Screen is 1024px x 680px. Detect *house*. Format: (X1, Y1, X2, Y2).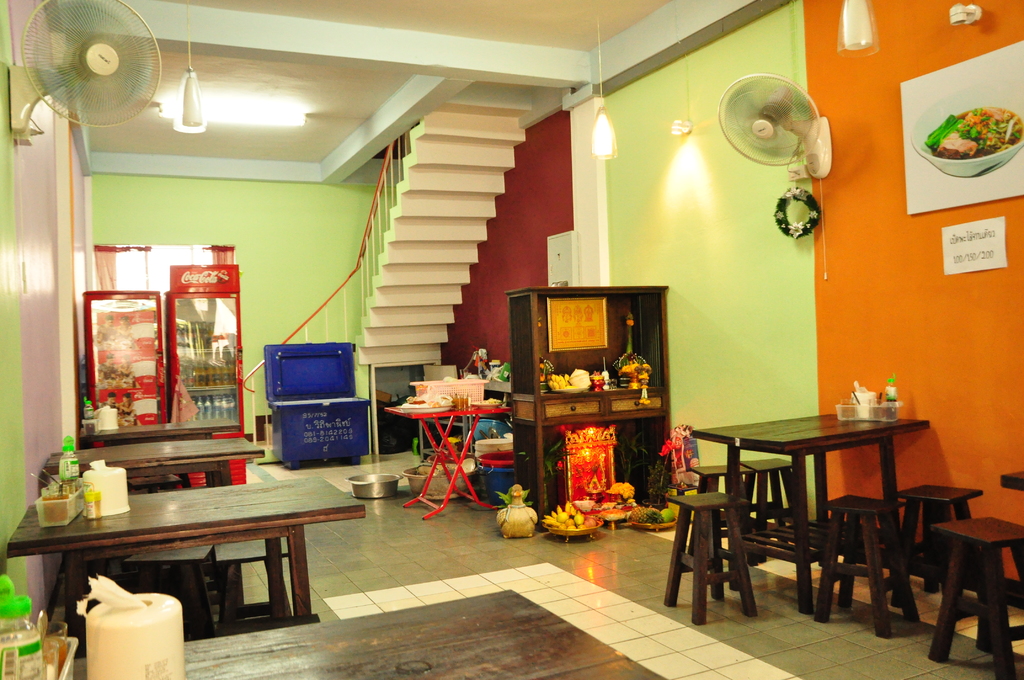
(0, 0, 1023, 679).
